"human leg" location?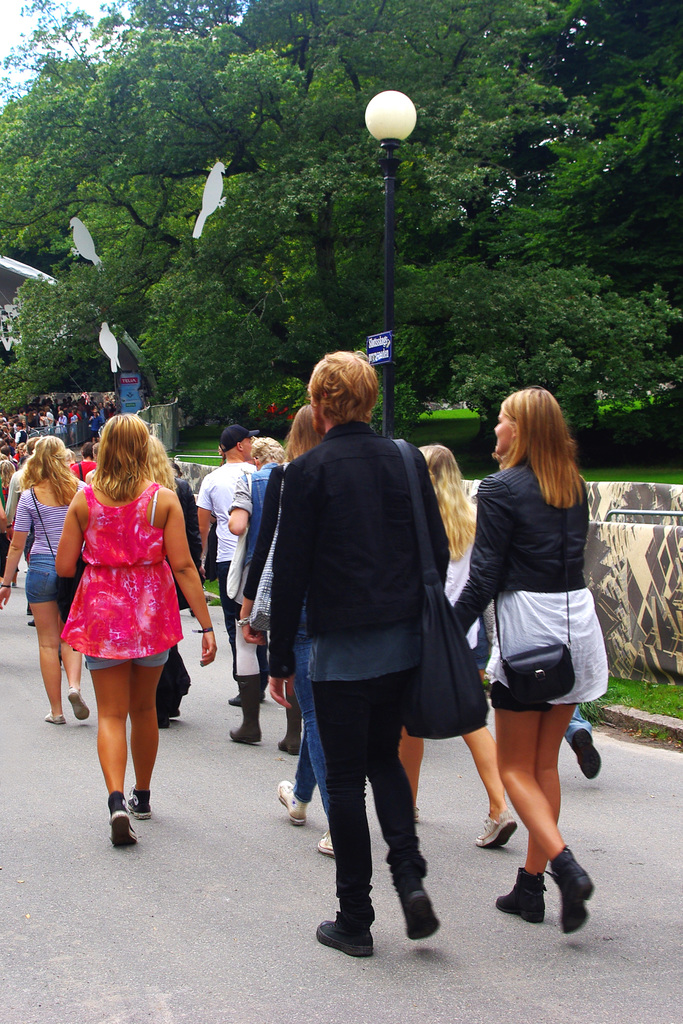
85/650/145/853
